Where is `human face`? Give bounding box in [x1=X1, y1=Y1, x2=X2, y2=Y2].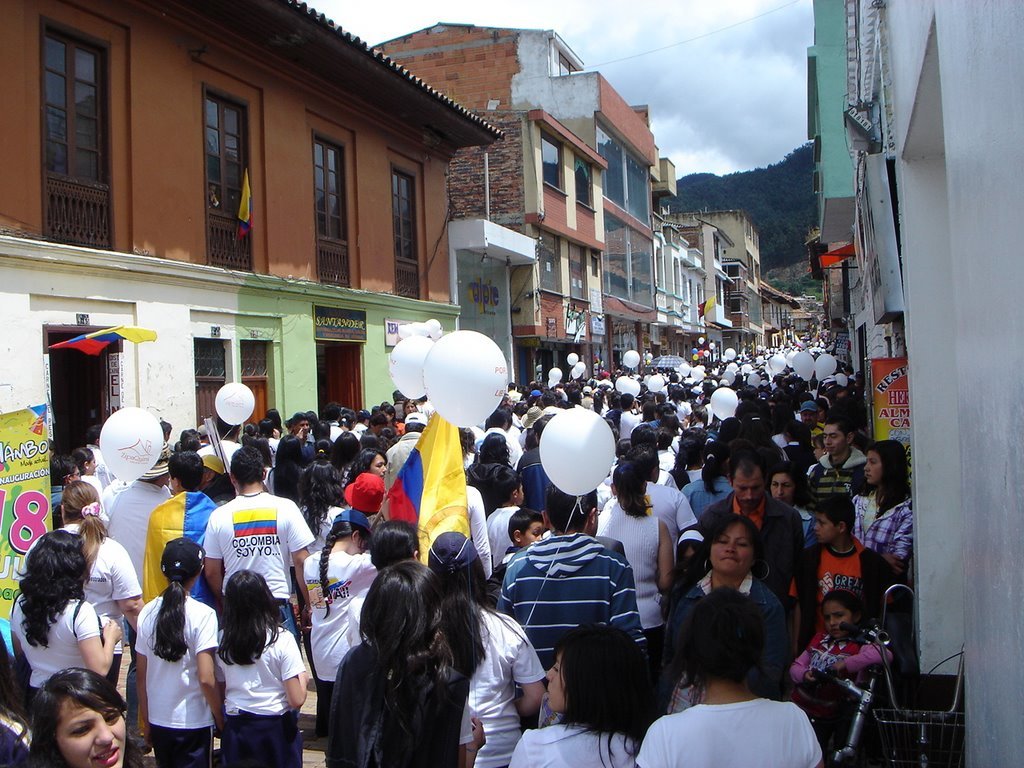
[x1=829, y1=428, x2=848, y2=453].
